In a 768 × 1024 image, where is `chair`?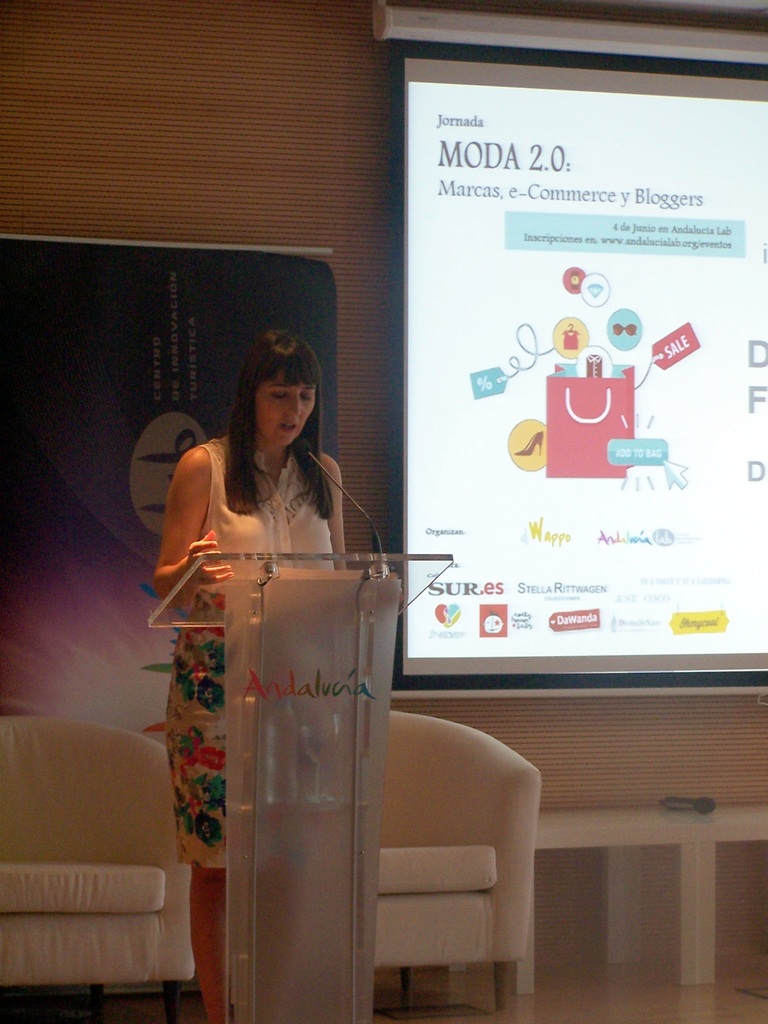
[x1=378, y1=711, x2=543, y2=1017].
